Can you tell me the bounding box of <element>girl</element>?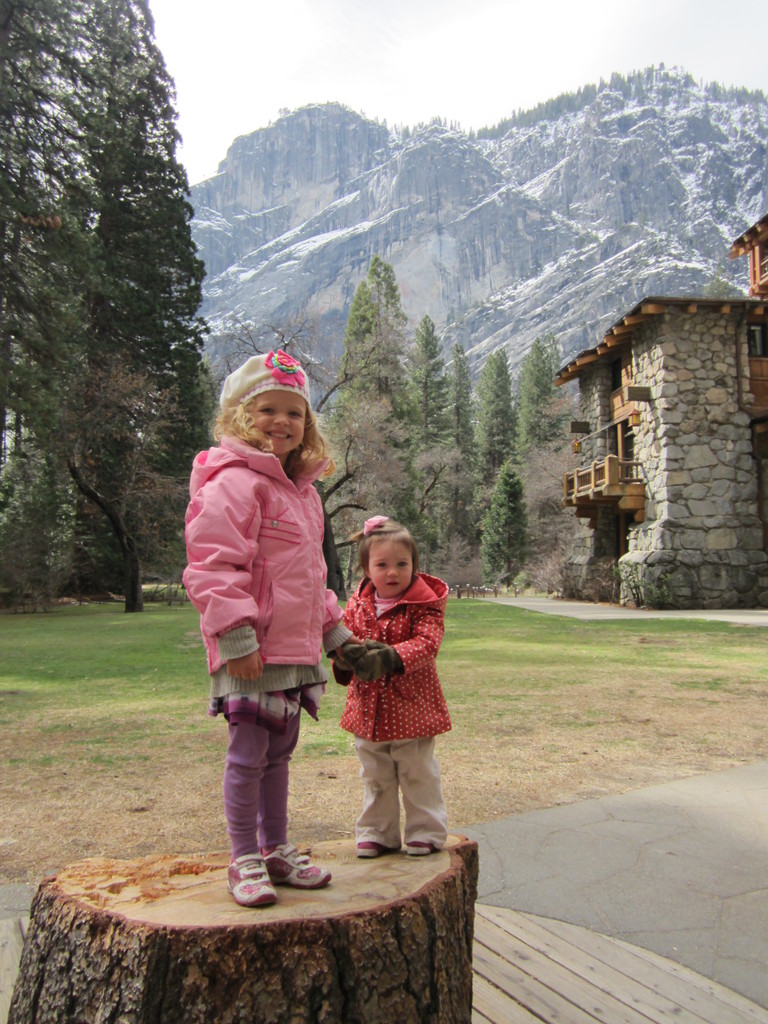
locate(330, 512, 449, 856).
